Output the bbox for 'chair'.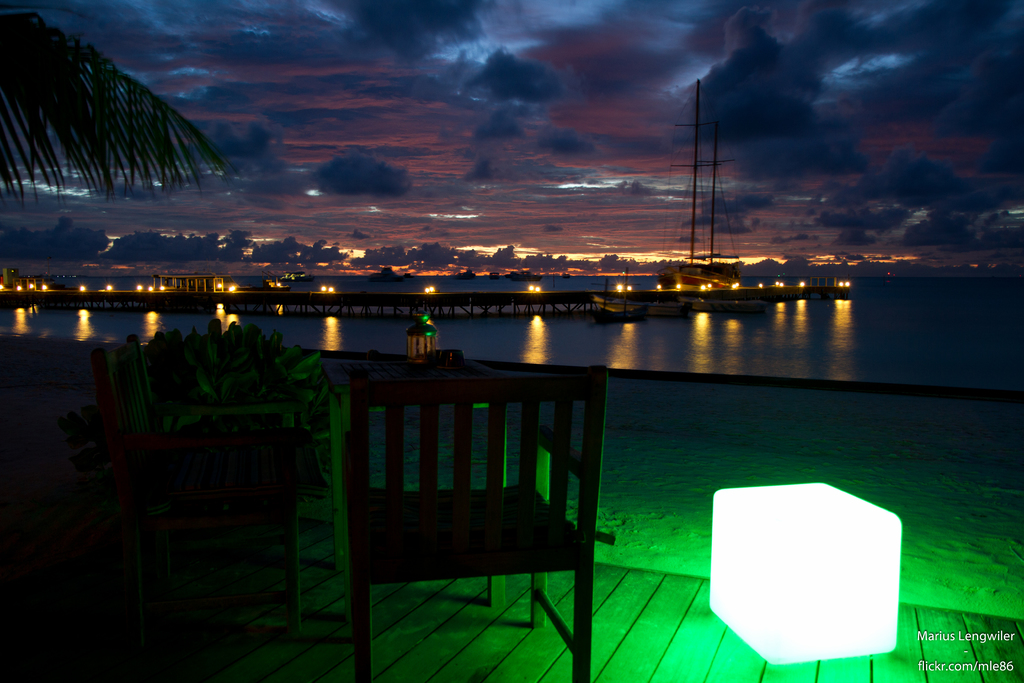
[left=82, top=331, right=301, bottom=638].
